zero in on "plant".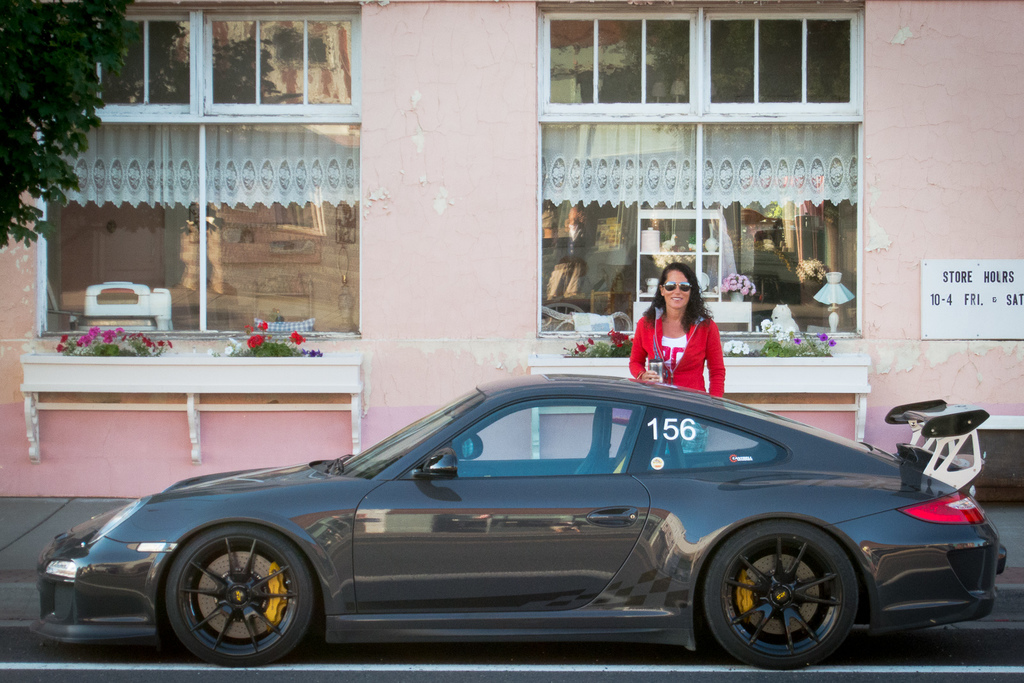
Zeroed in: 51 319 173 358.
